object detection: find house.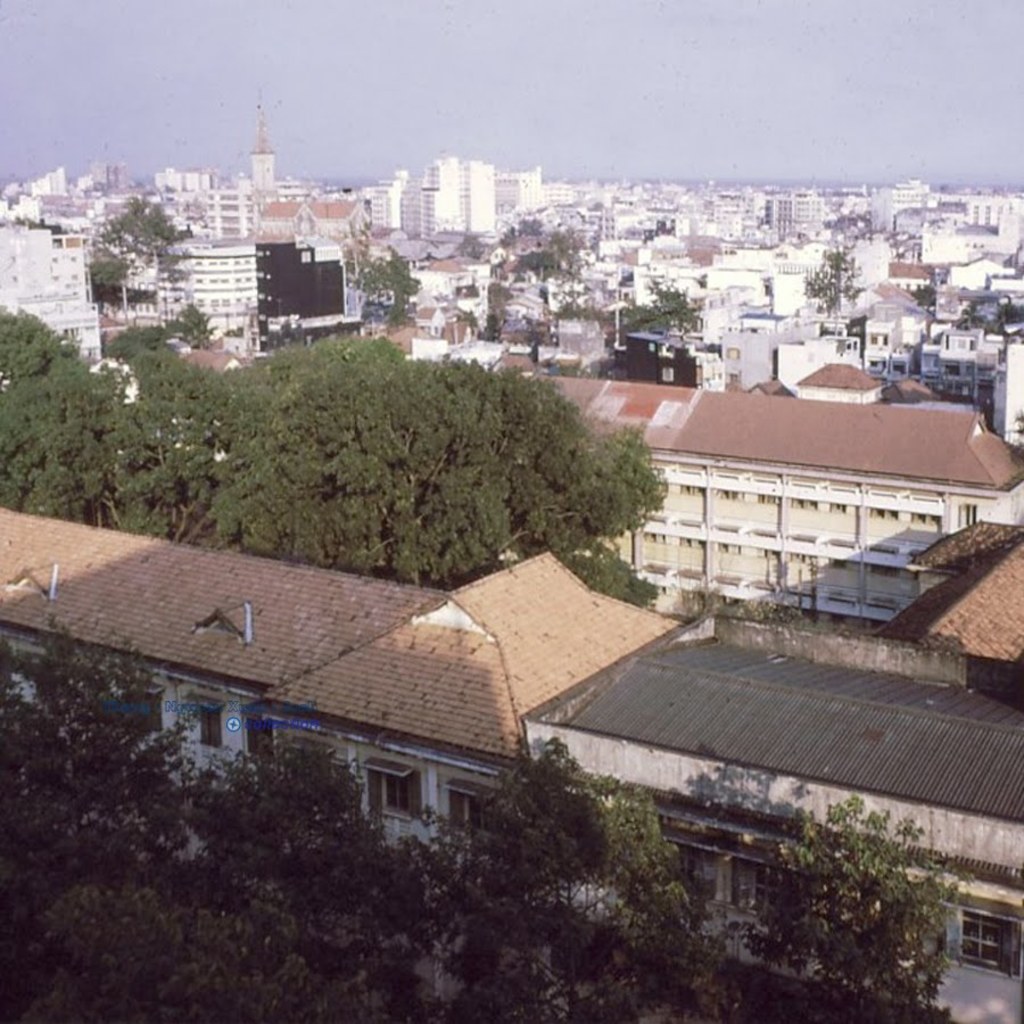
496:366:1021:638.
